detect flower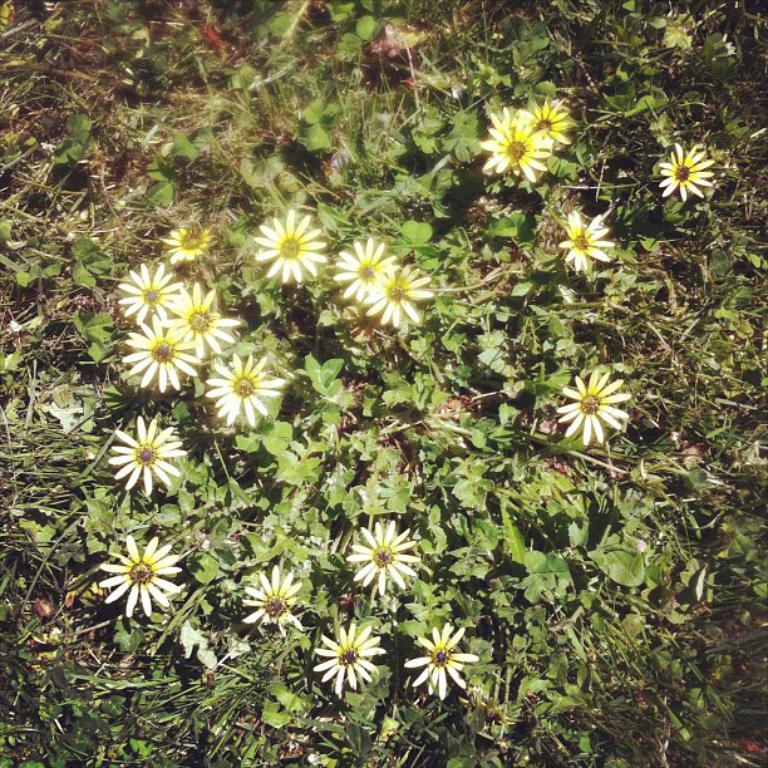
pyautogui.locateOnScreen(193, 351, 284, 425)
